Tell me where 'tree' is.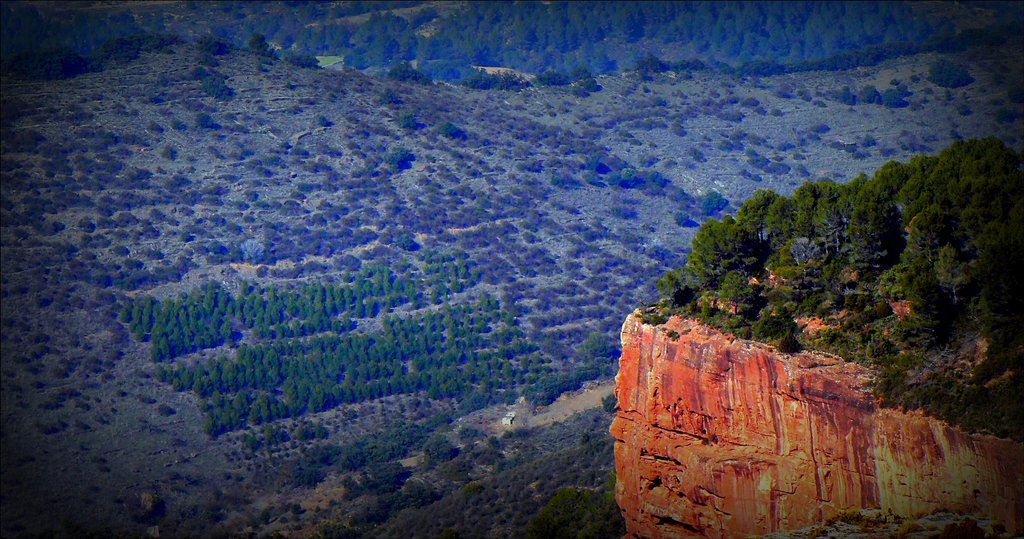
'tree' is at (435, 120, 467, 138).
